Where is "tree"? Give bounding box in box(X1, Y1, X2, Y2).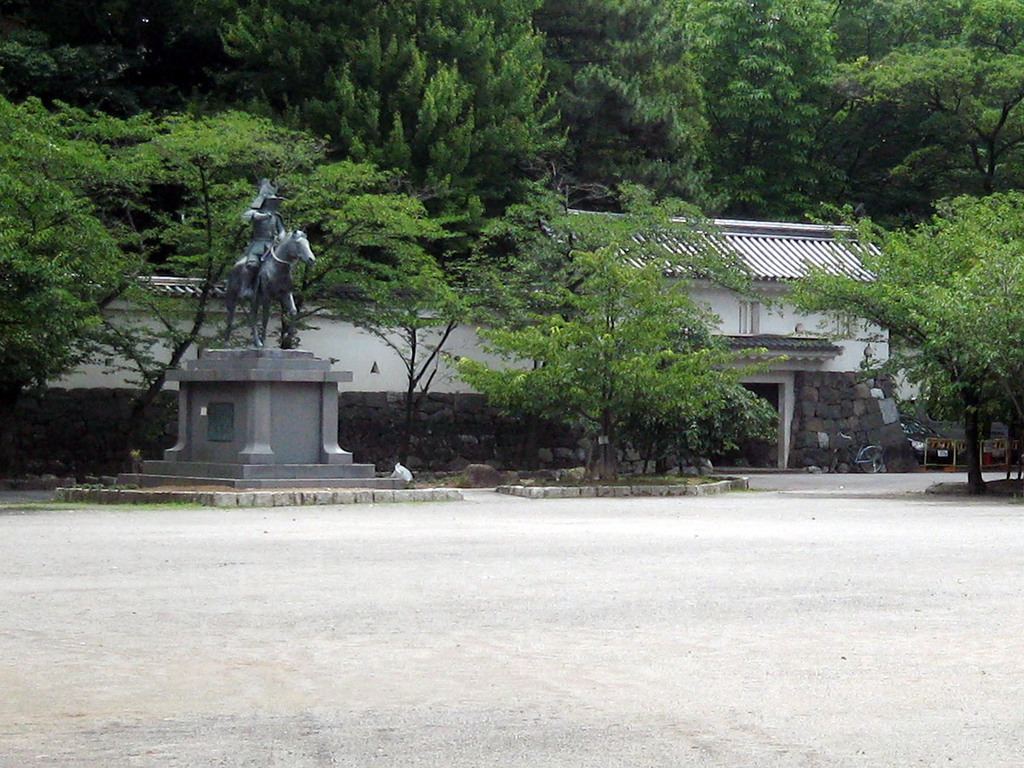
box(0, 98, 143, 424).
